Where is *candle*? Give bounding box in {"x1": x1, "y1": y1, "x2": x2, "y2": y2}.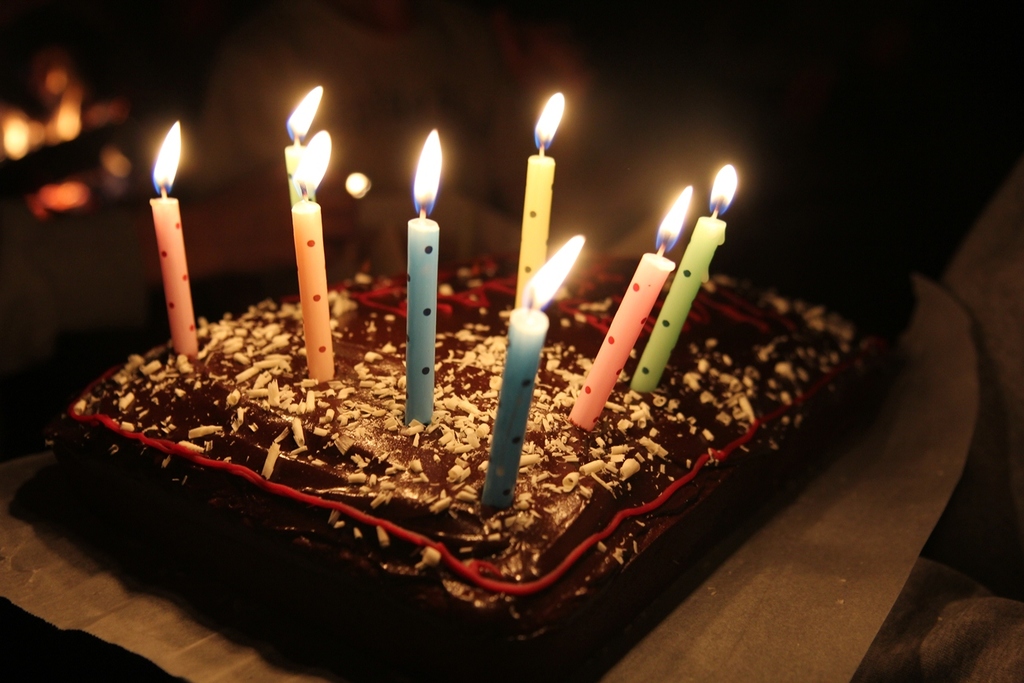
{"x1": 567, "y1": 187, "x2": 695, "y2": 436}.
